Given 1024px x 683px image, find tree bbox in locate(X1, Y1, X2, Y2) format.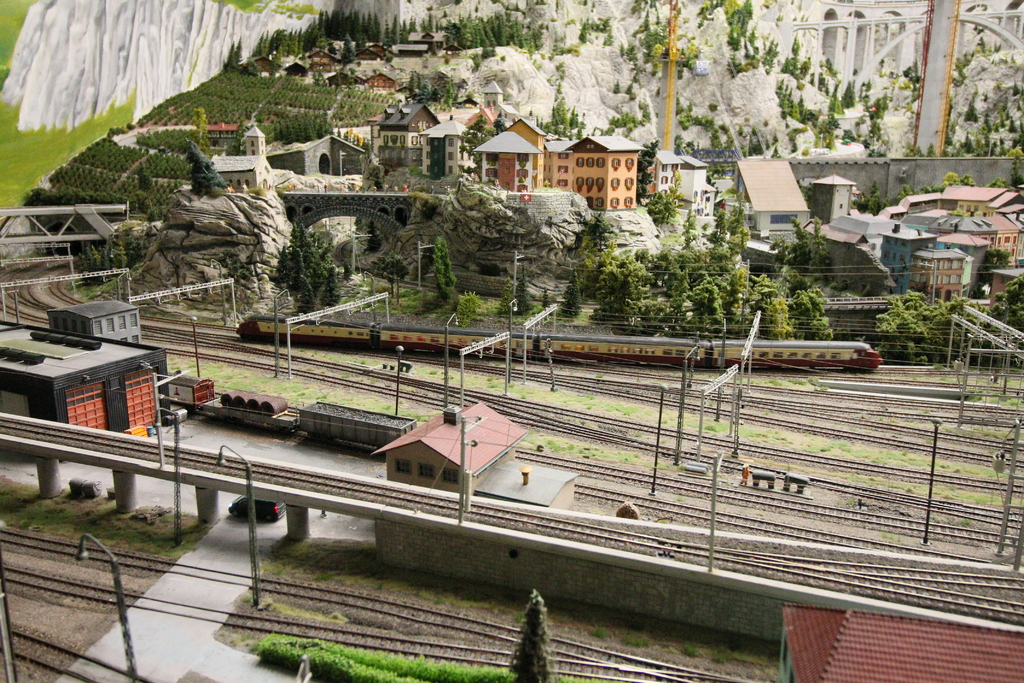
locate(452, 290, 487, 329).
